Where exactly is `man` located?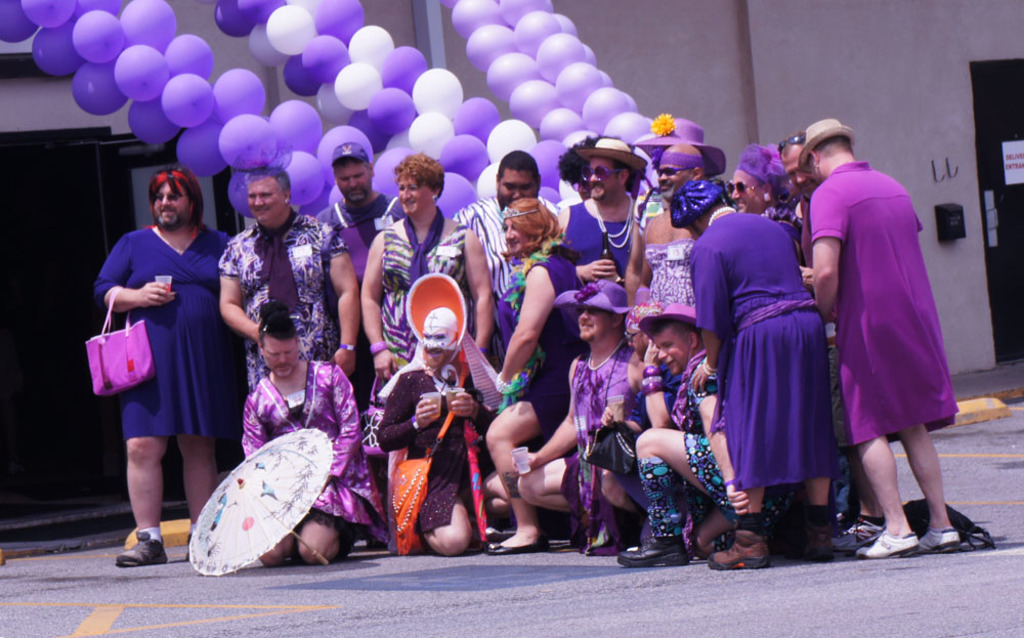
Its bounding box is 551,132,643,288.
